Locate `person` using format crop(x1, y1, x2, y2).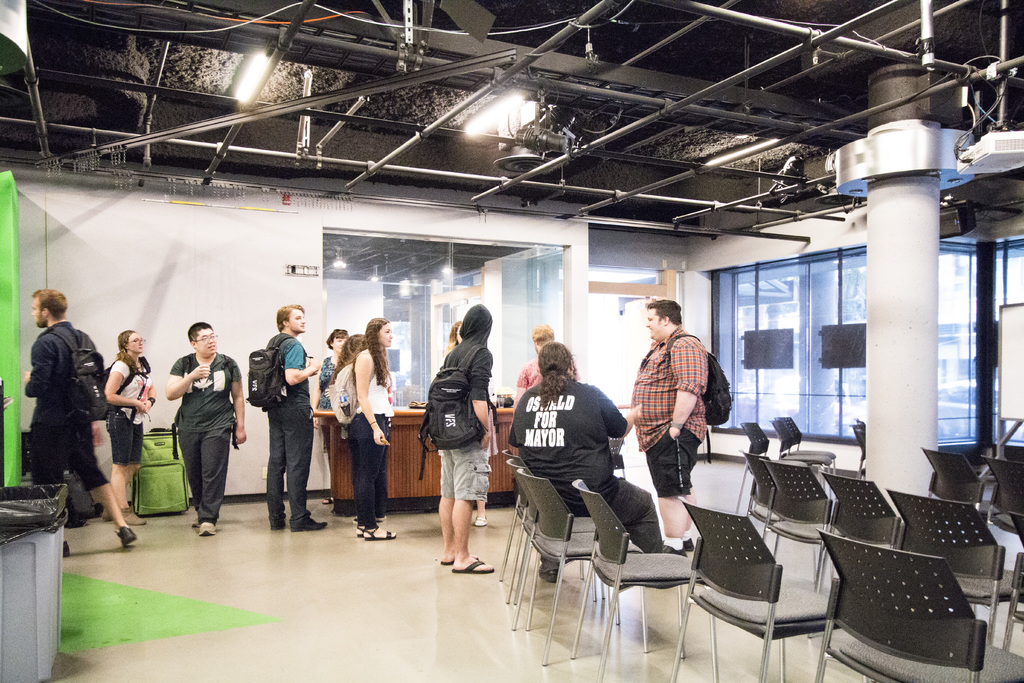
crop(96, 322, 156, 529).
